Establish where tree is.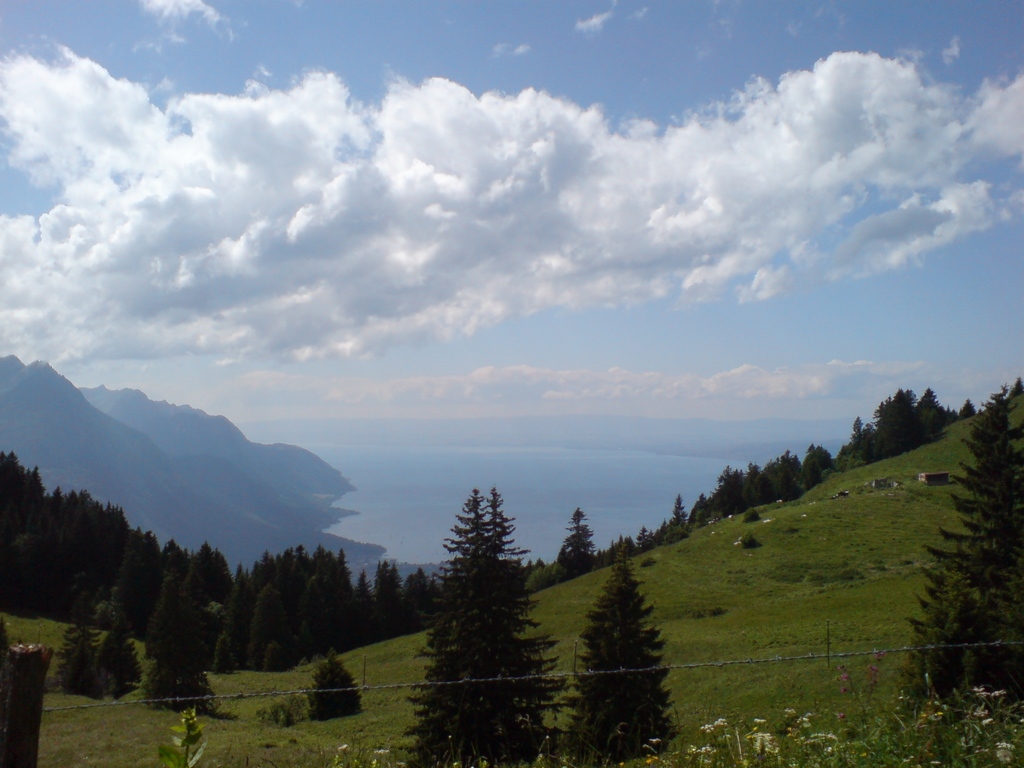
Established at 55,619,102,697.
